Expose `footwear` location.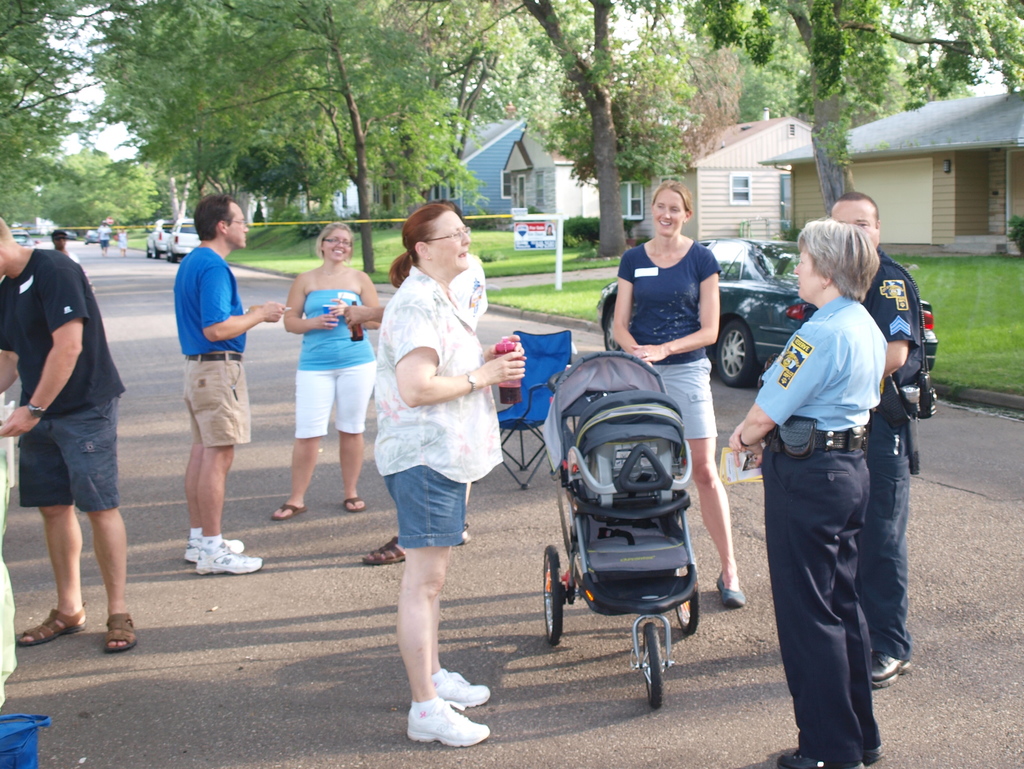
Exposed at x1=864 y1=747 x2=886 y2=766.
